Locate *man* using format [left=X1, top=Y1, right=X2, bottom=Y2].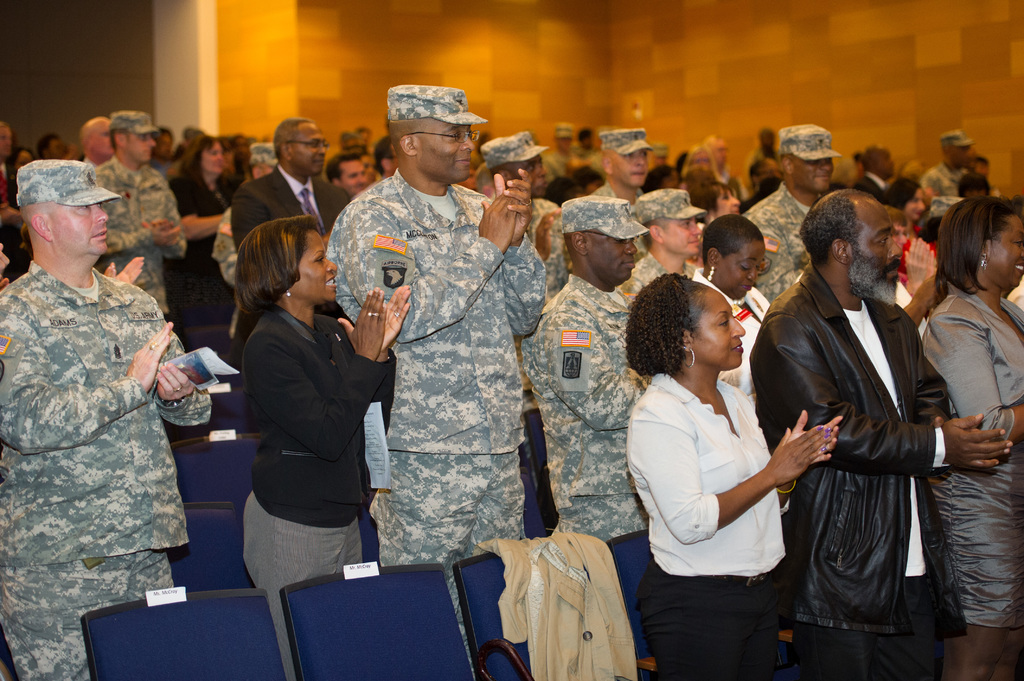
[left=915, top=123, right=974, bottom=207].
